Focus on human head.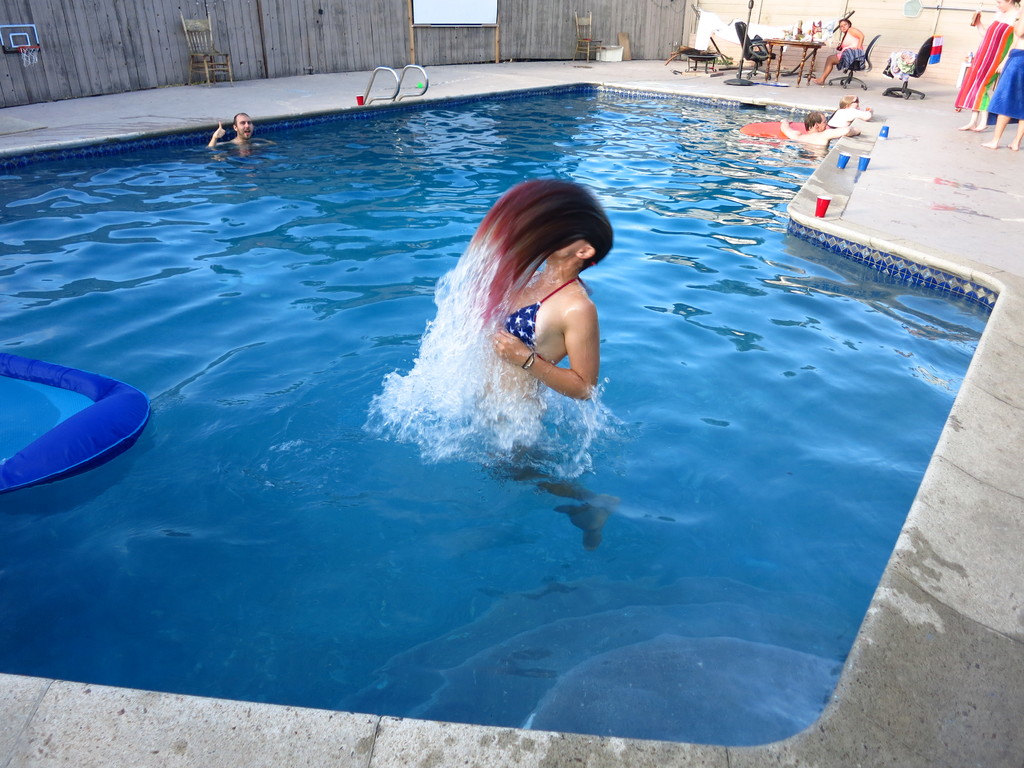
Focused at bbox=(997, 0, 1014, 13).
